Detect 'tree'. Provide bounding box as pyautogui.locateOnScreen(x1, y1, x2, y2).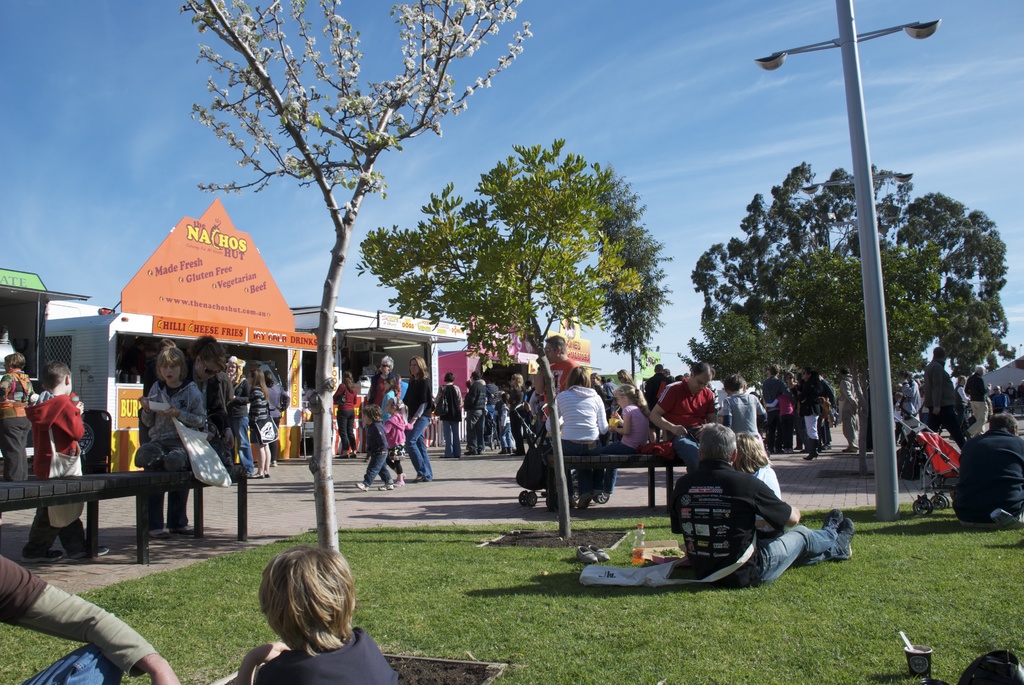
pyautogui.locateOnScreen(355, 140, 670, 540).
